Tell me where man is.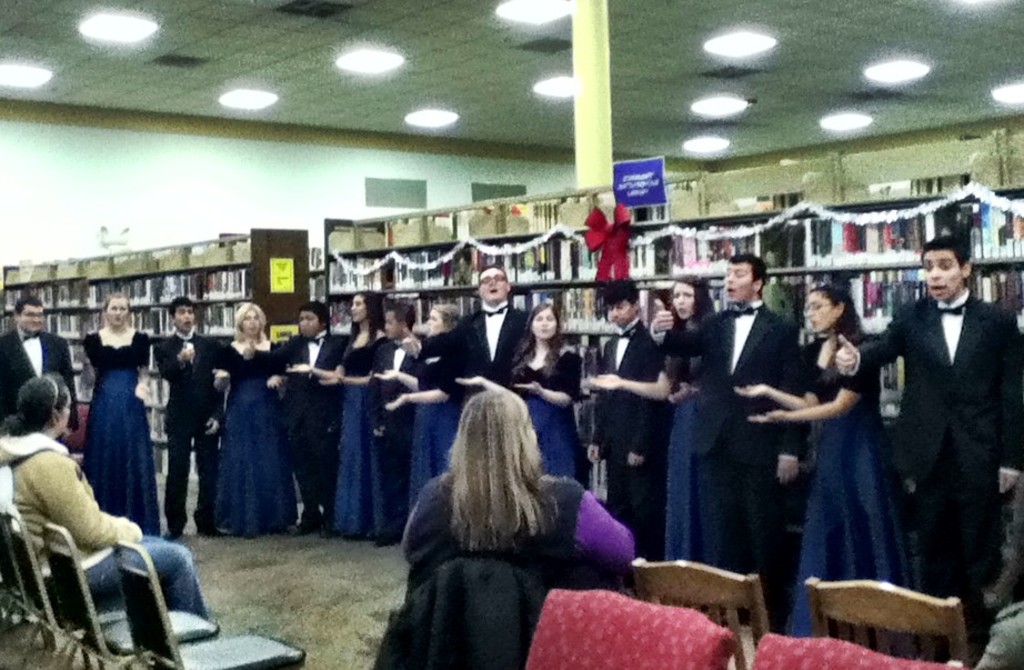
man is at (869,223,1006,624).
